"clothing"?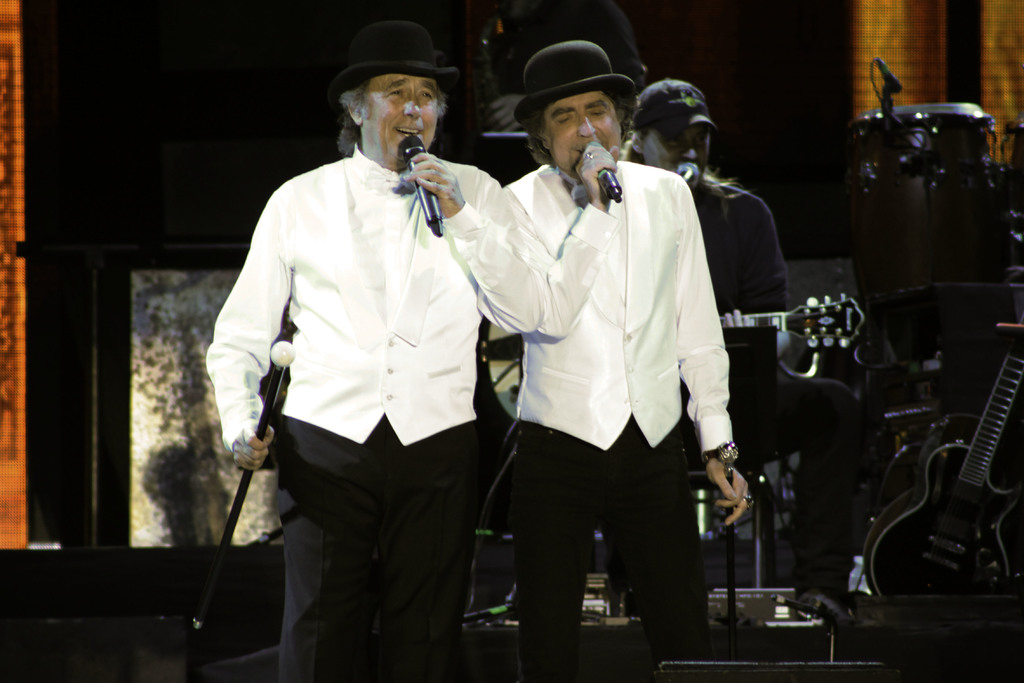
locate(499, 160, 735, 682)
